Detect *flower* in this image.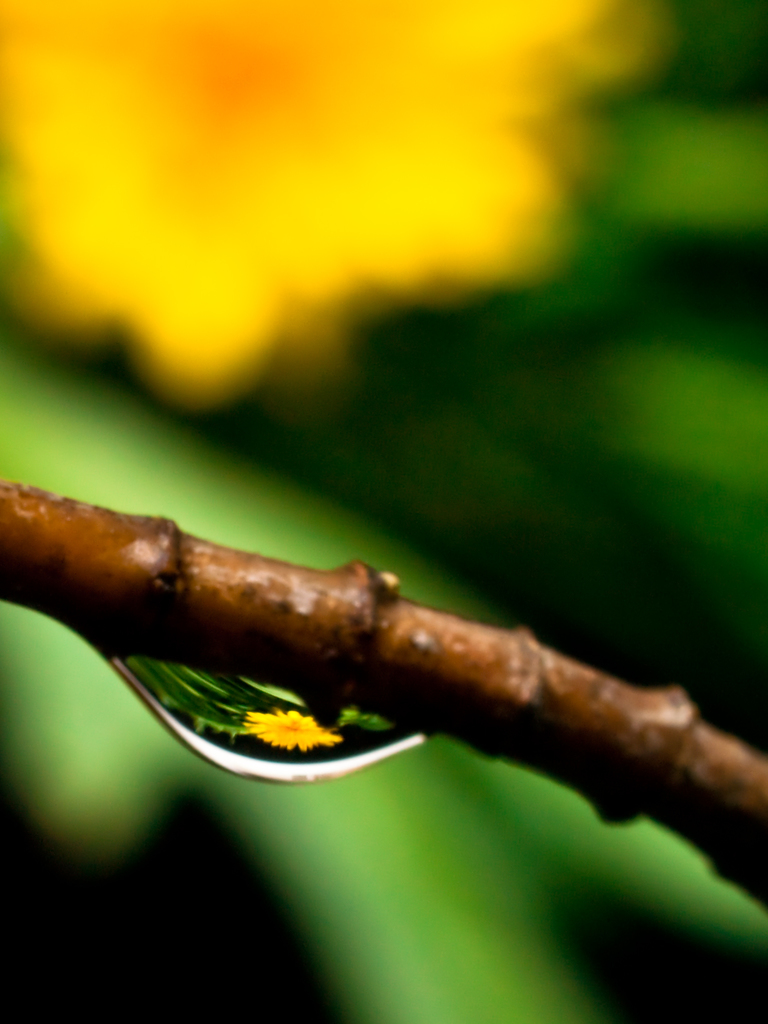
Detection: [244, 707, 338, 749].
